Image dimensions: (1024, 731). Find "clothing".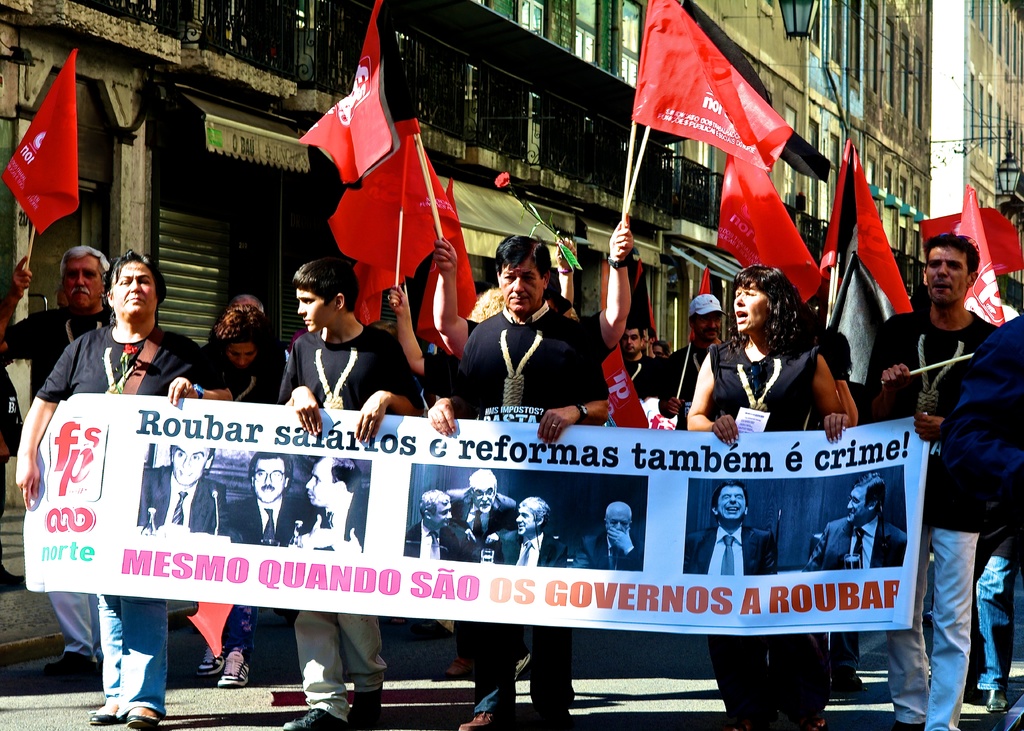
crop(444, 486, 515, 539).
